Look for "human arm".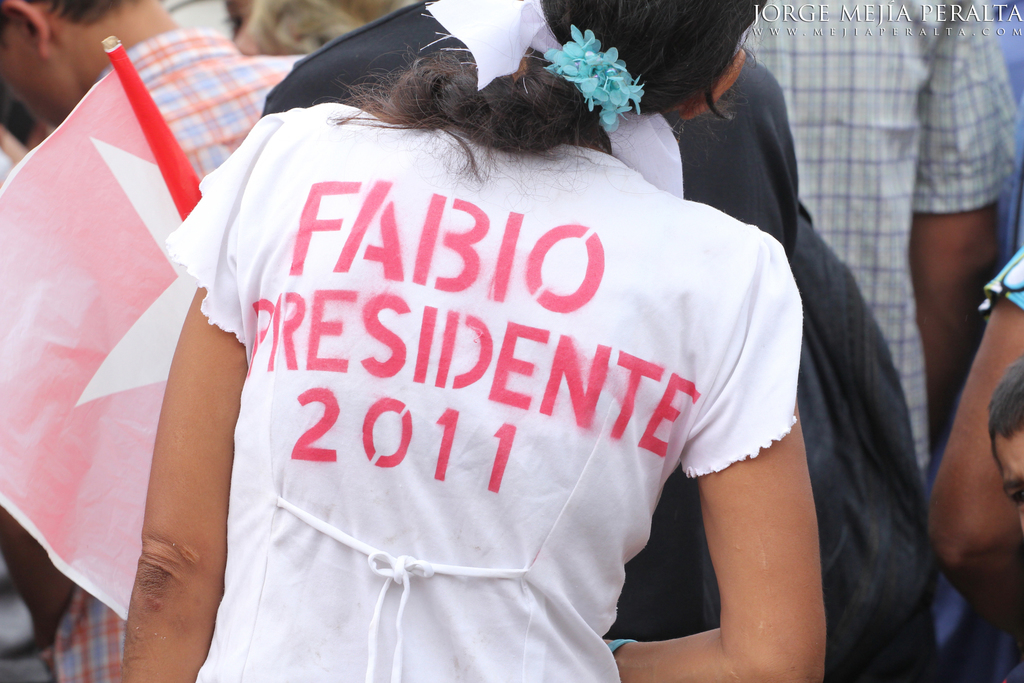
Found: region(916, 0, 1015, 454).
